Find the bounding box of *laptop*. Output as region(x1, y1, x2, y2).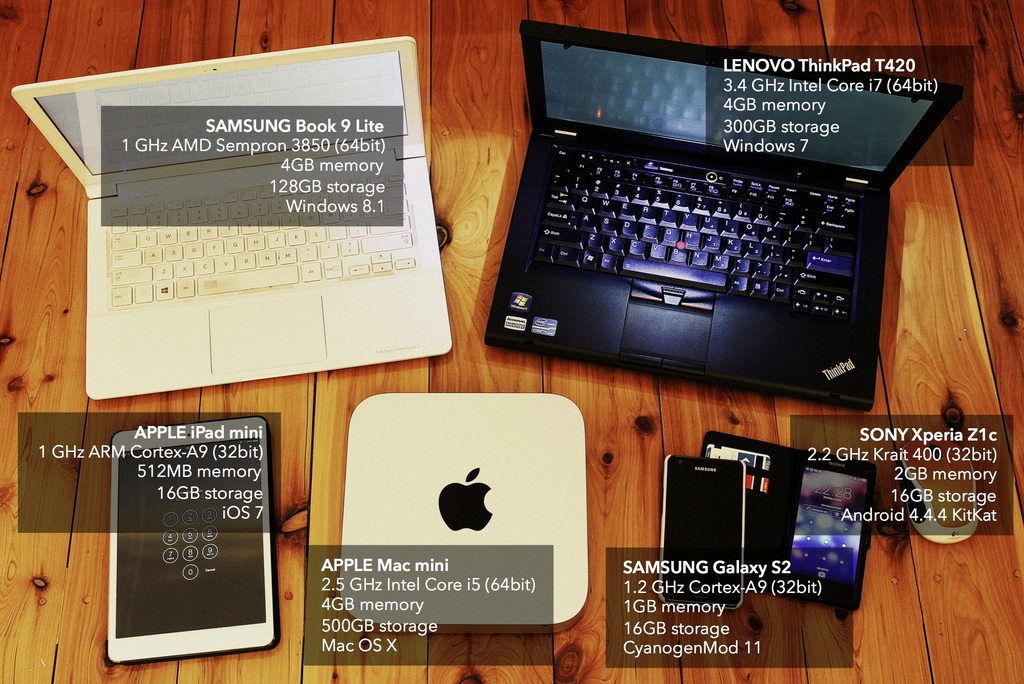
region(12, 35, 455, 401).
